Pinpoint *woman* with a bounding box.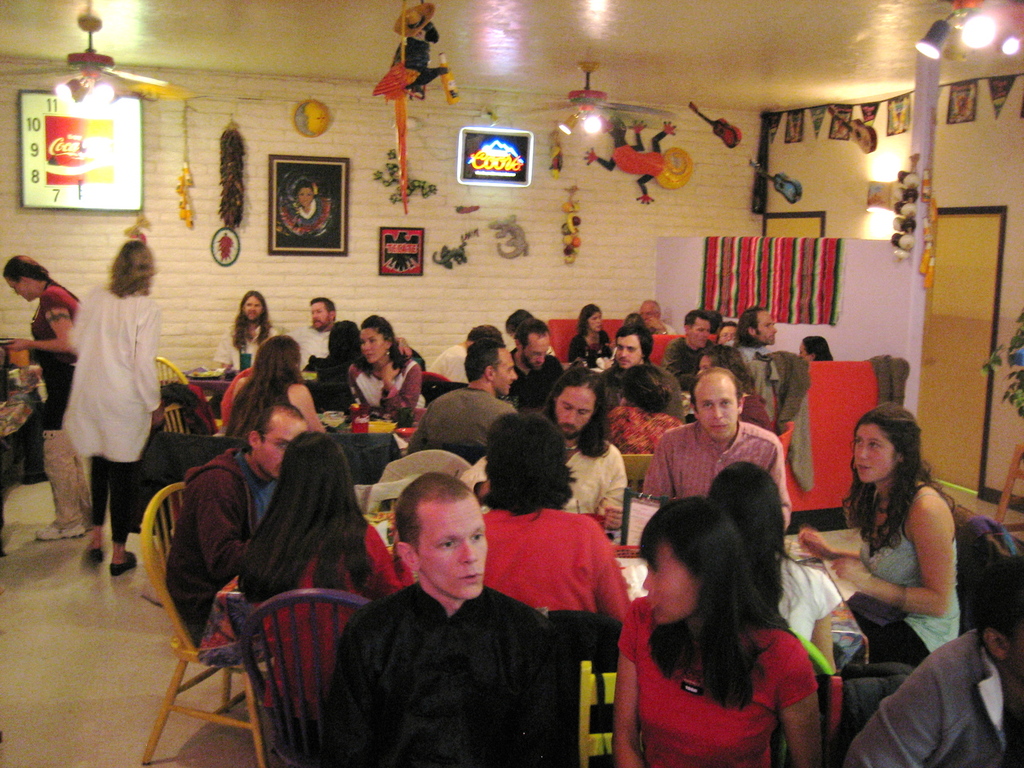
box=[332, 313, 443, 440].
